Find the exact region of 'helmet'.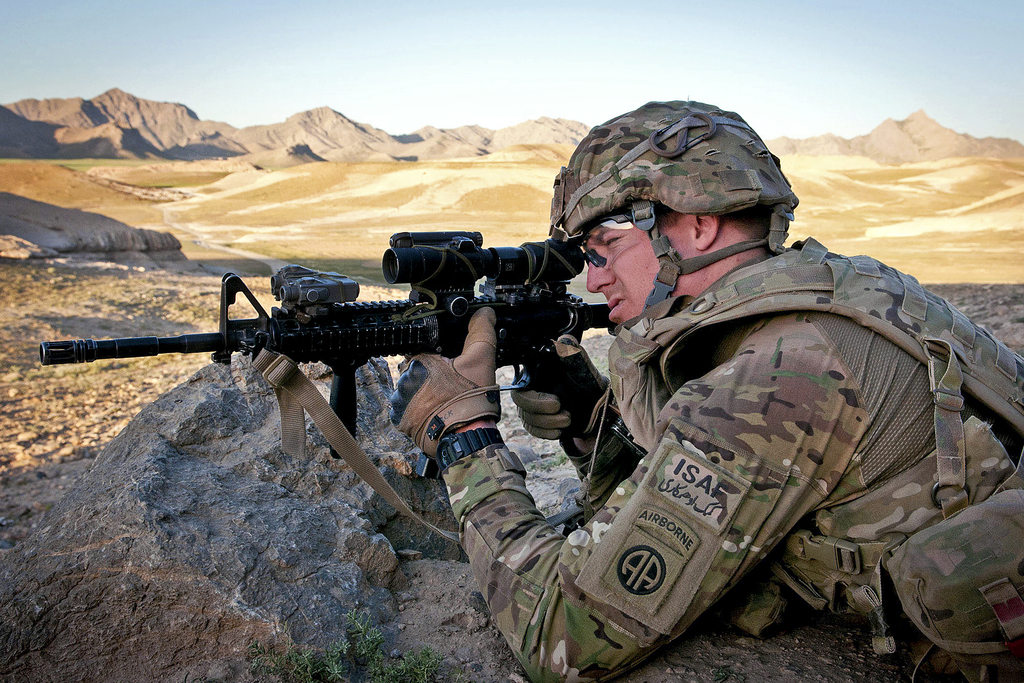
Exact region: crop(545, 123, 817, 309).
